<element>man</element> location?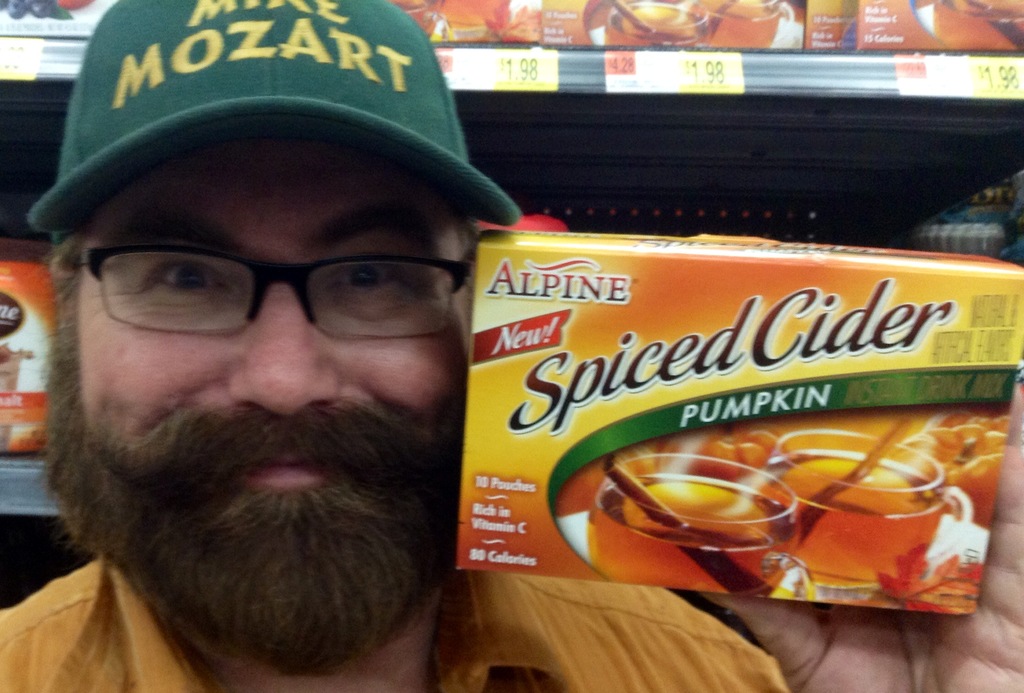
pyautogui.locateOnScreen(5, 0, 1023, 692)
